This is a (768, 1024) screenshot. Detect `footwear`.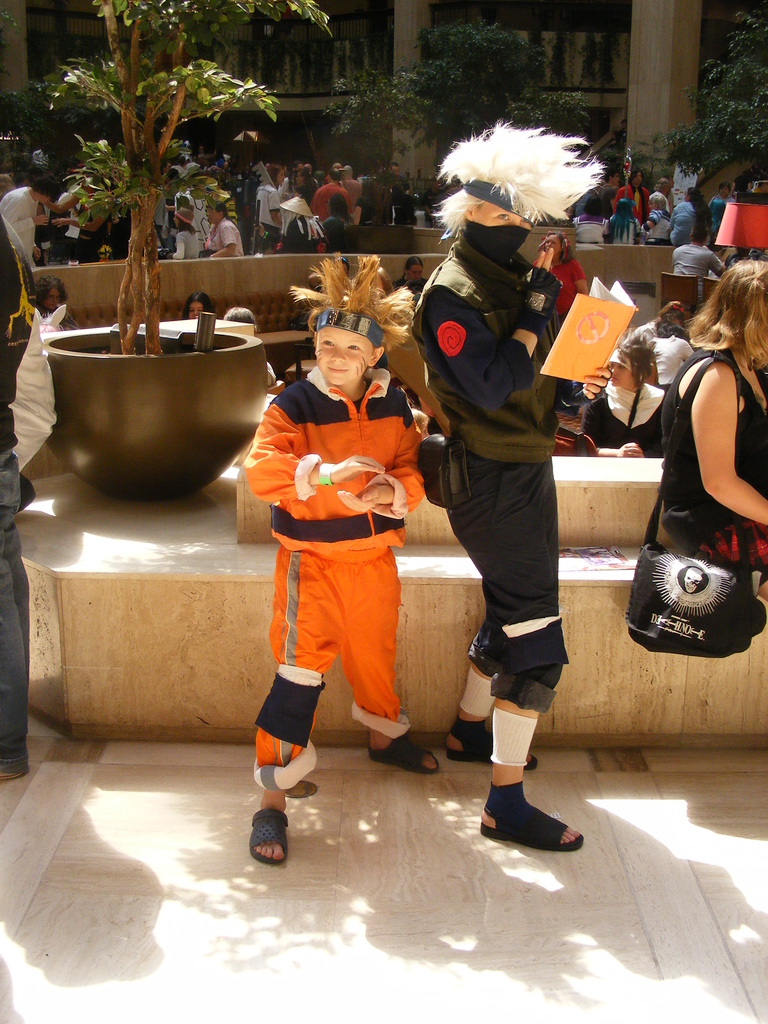
446 719 537 772.
